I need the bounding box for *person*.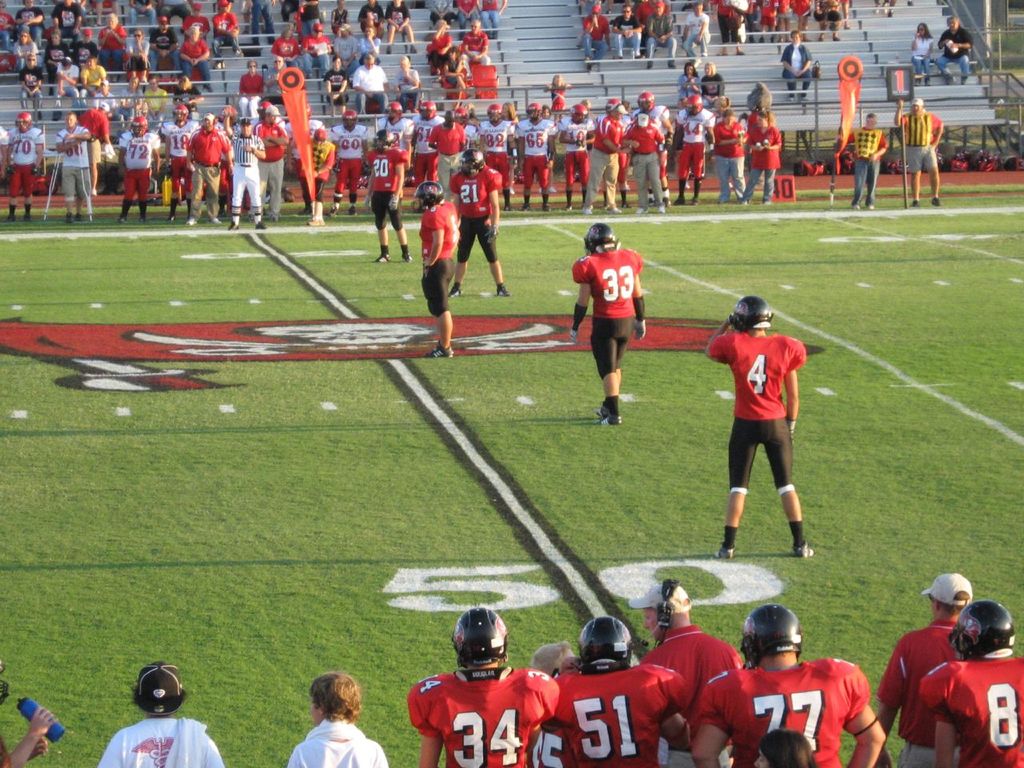
Here it is: [x1=558, y1=104, x2=596, y2=211].
